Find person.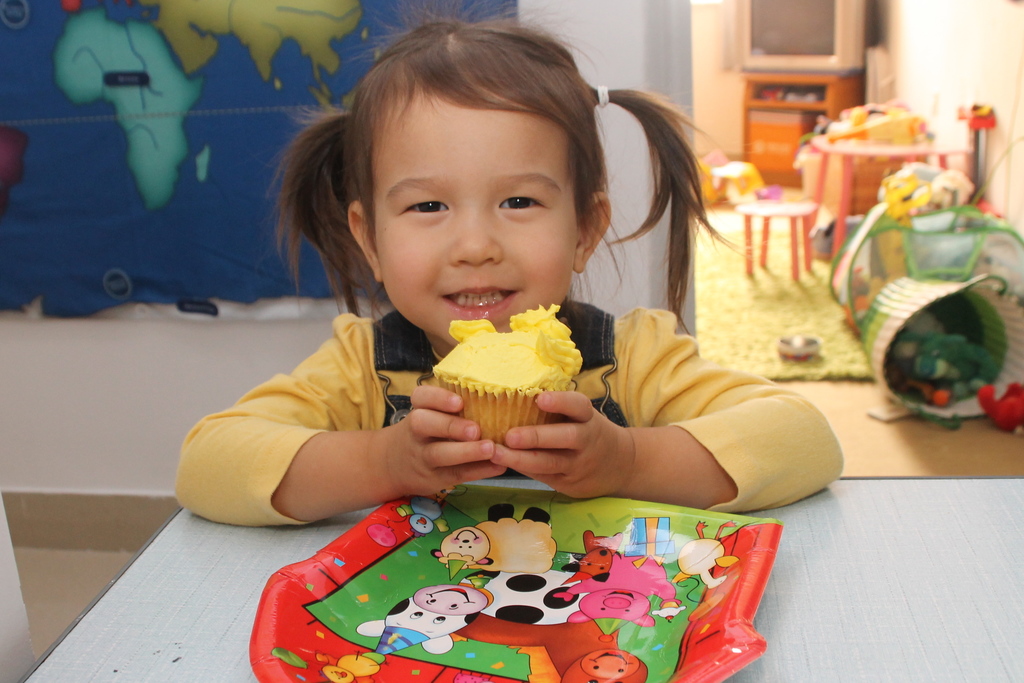
[200,103,803,607].
